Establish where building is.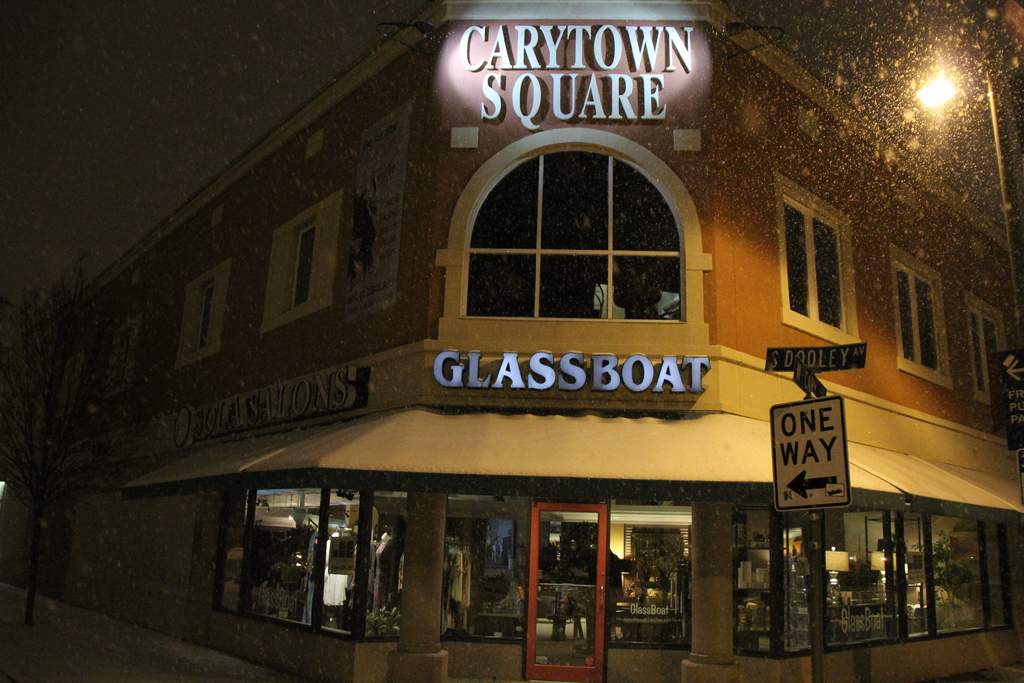
Established at box(0, 0, 1023, 682).
